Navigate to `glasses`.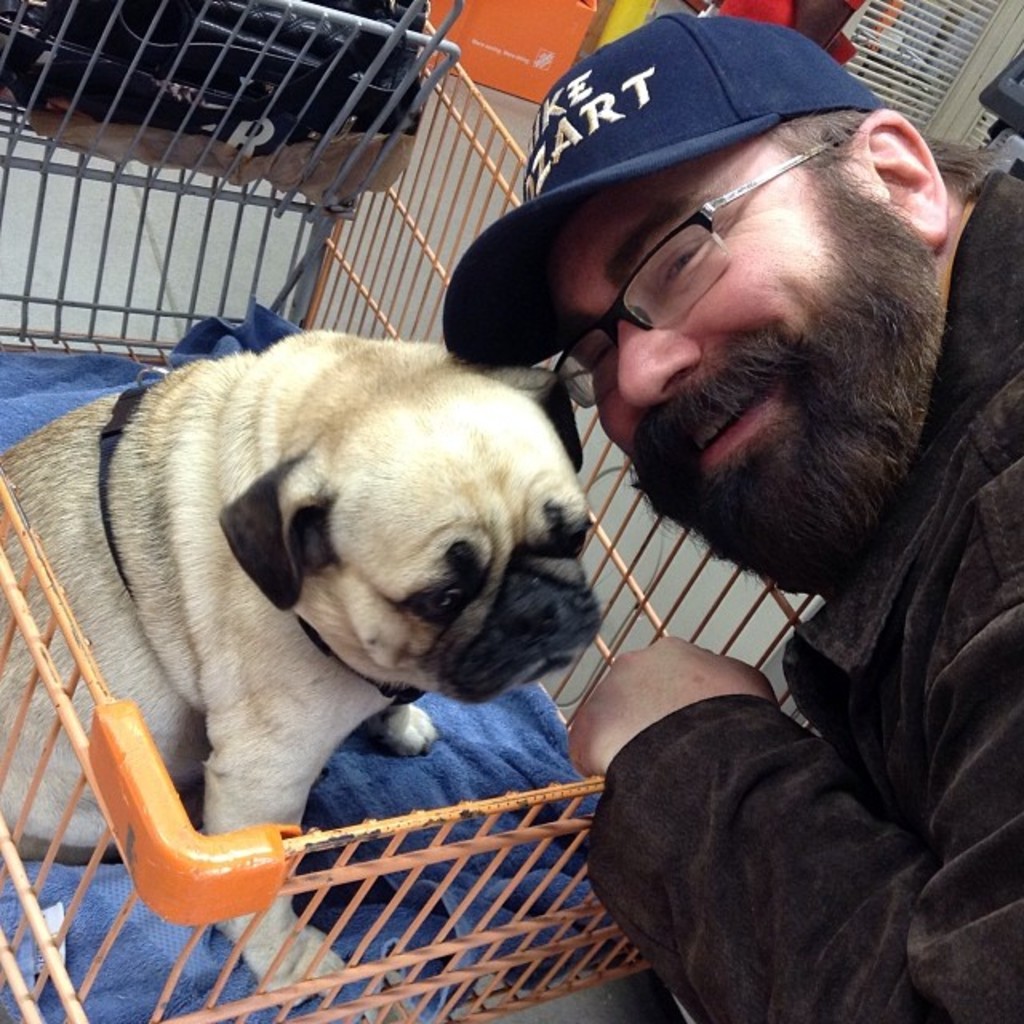
Navigation target: box=[547, 123, 856, 406].
